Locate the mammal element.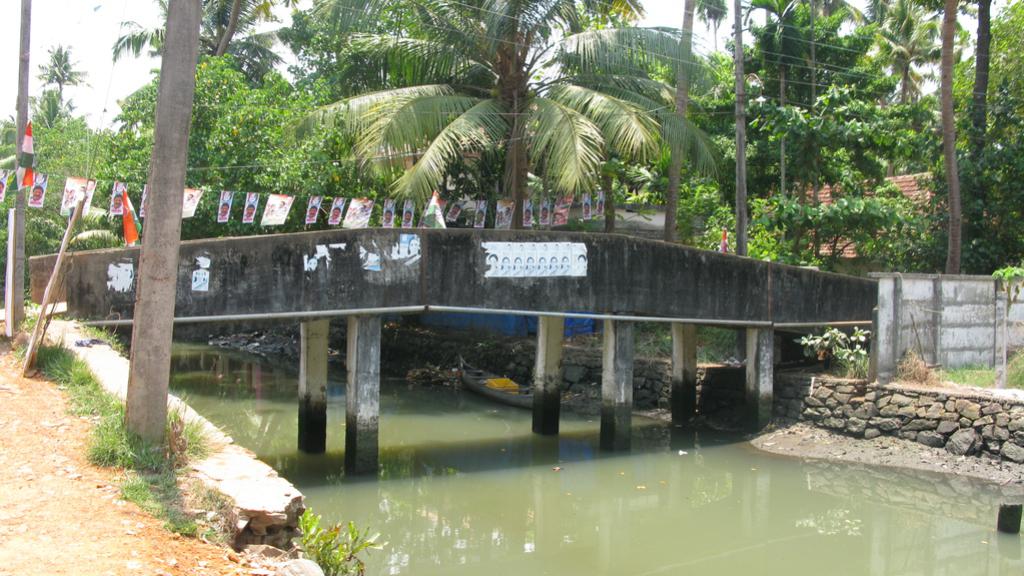
Element bbox: region(82, 177, 95, 192).
